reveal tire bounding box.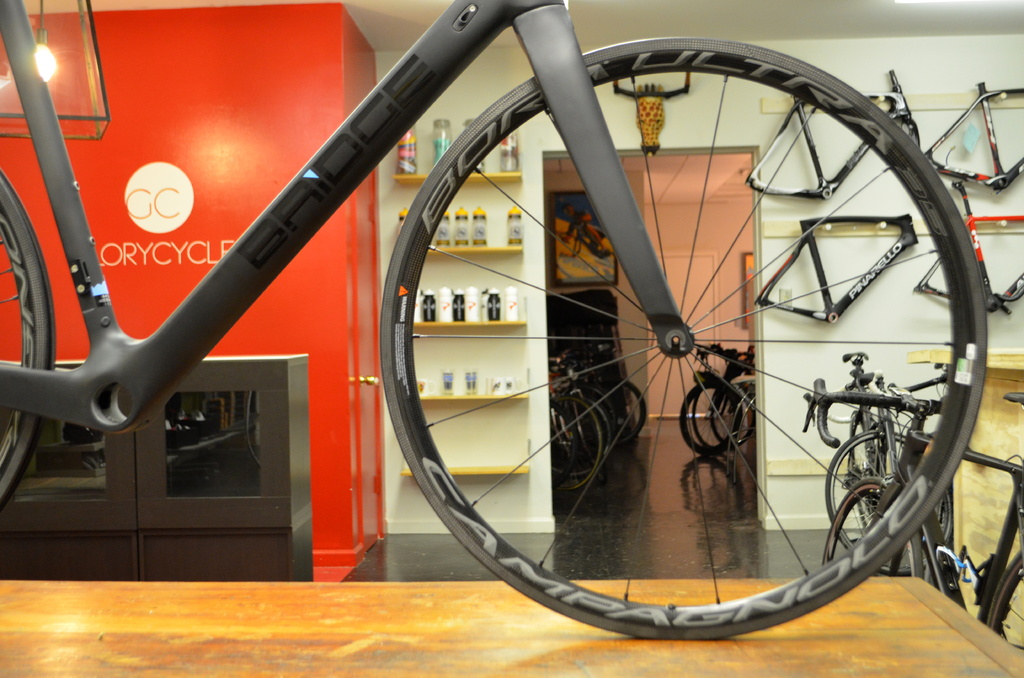
Revealed: {"left": 820, "top": 474, "right": 904, "bottom": 580}.
